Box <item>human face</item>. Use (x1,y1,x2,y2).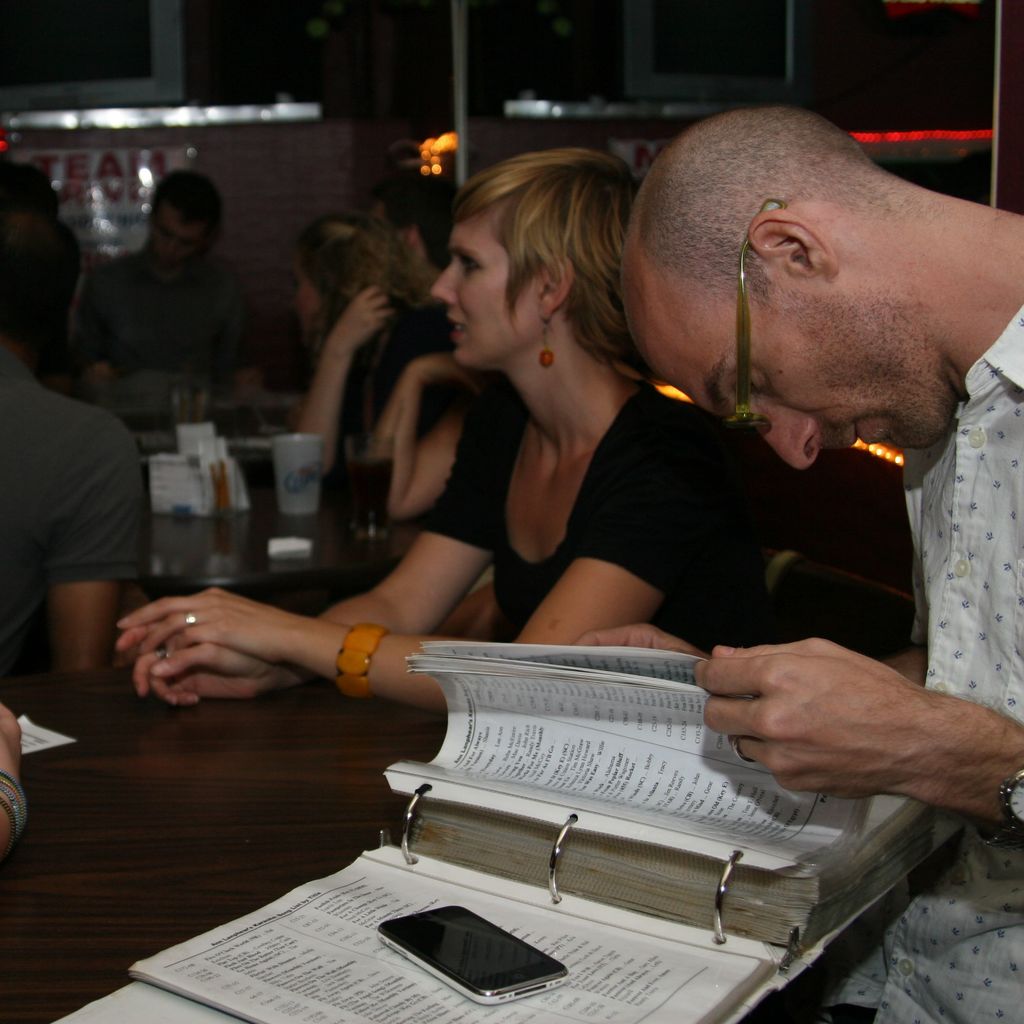
(648,278,958,477).
